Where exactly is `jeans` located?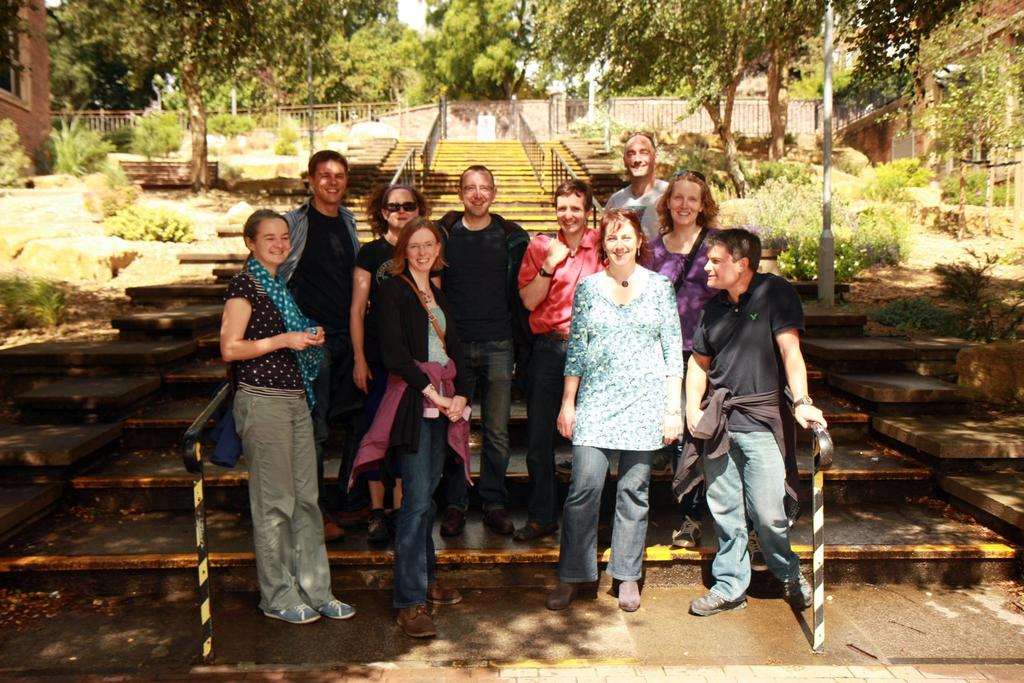
Its bounding box is detection(453, 340, 506, 514).
